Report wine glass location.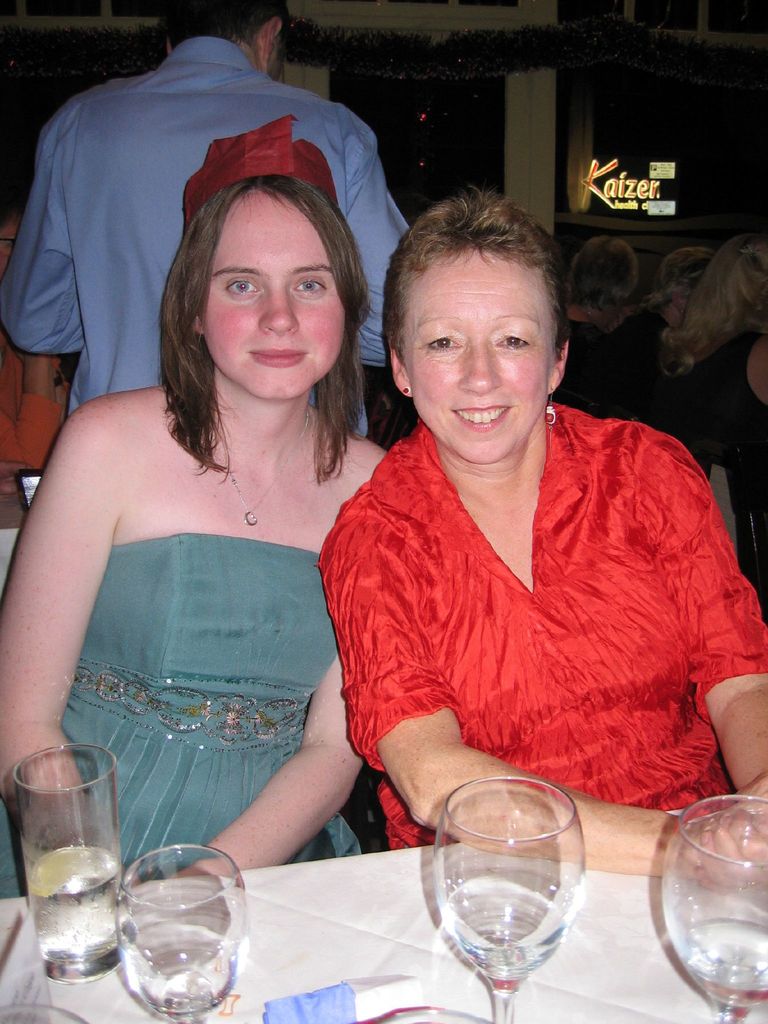
Report: bbox=[116, 847, 247, 1023].
